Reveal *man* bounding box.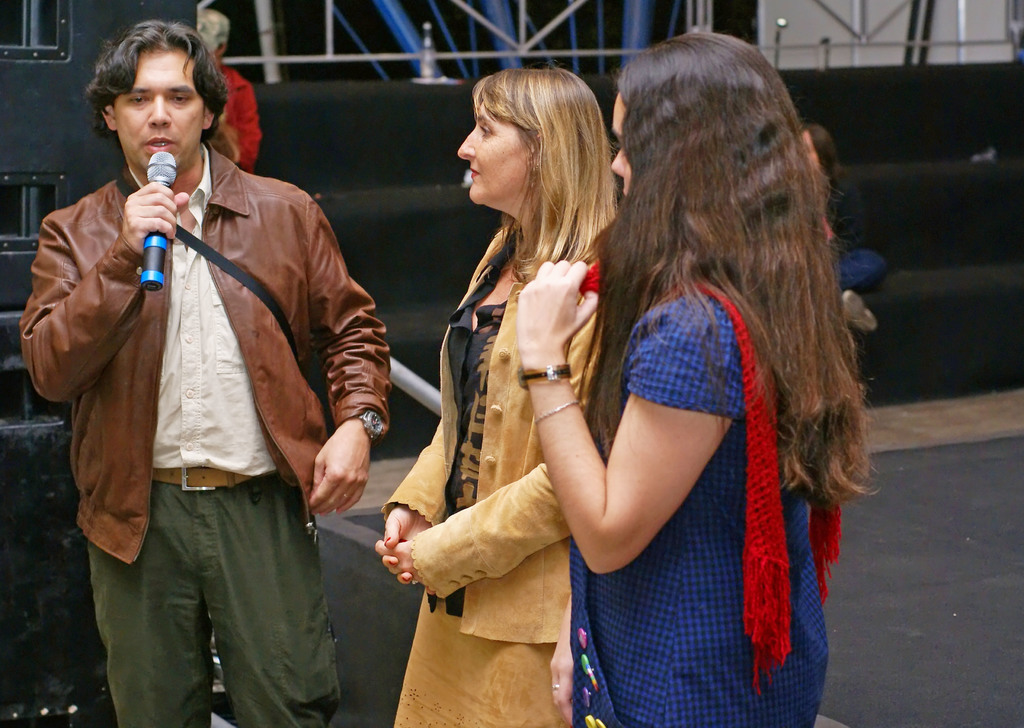
Revealed: 196:12:266:185.
